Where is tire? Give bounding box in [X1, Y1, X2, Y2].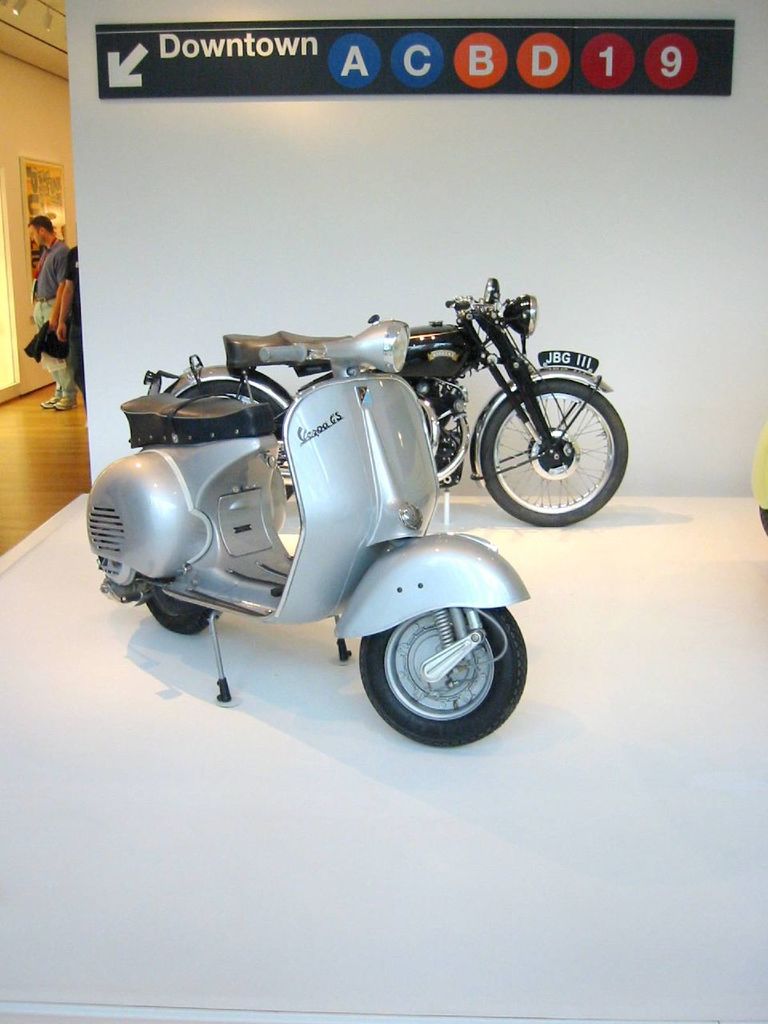
[474, 380, 633, 531].
